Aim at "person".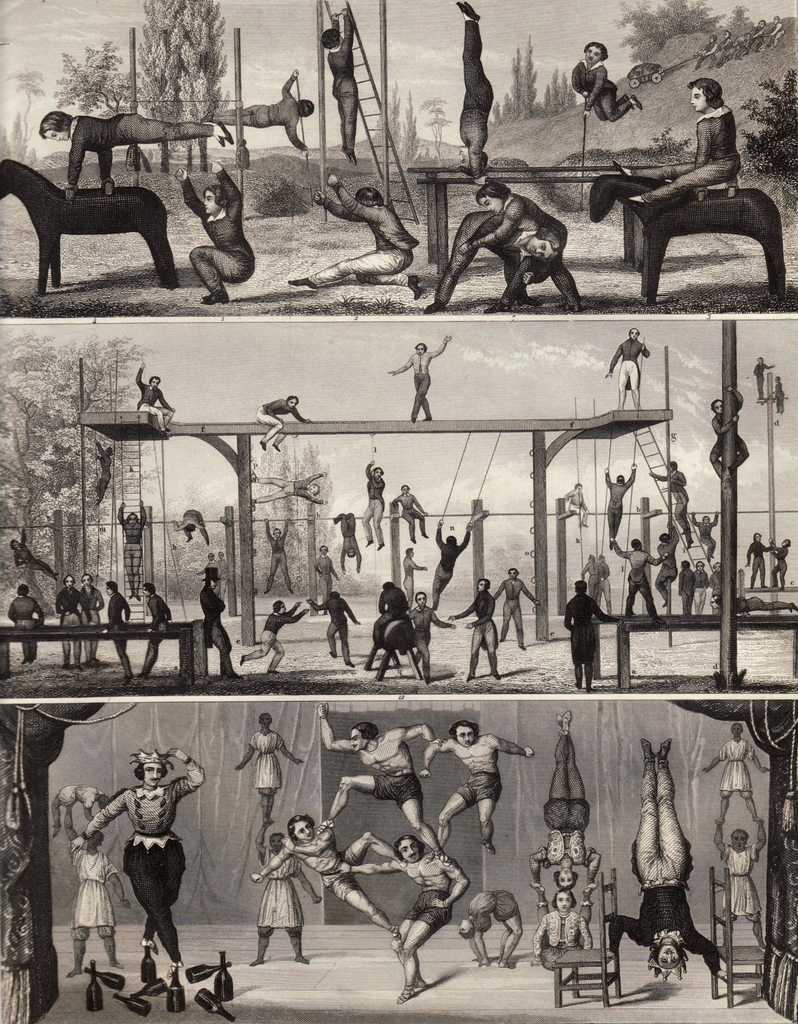
Aimed at 432/521/473/605.
